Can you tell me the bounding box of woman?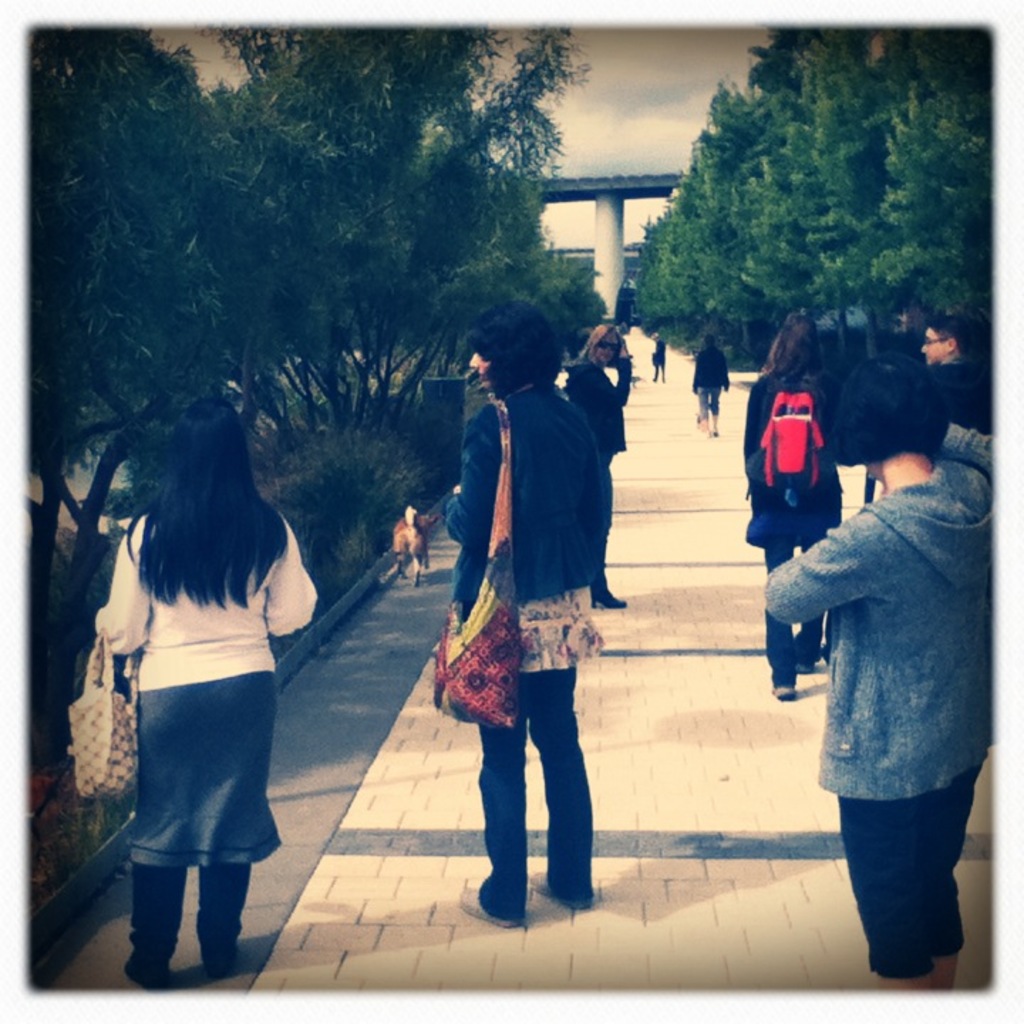
BBox(565, 310, 633, 612).
